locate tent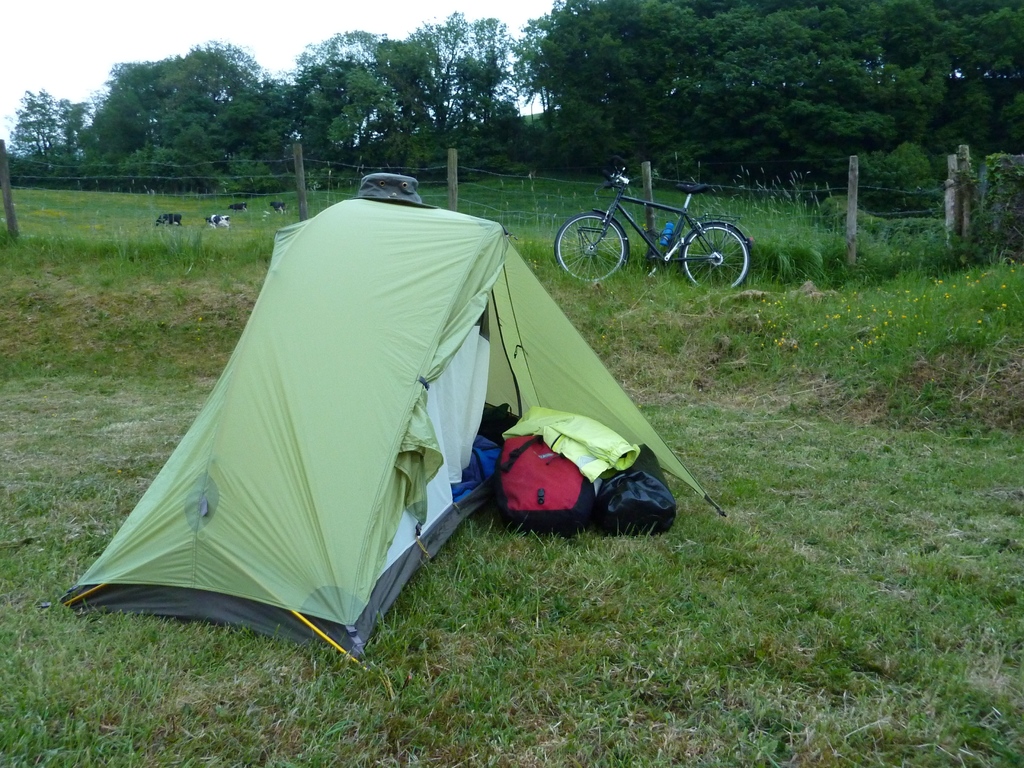
crop(61, 175, 726, 670)
